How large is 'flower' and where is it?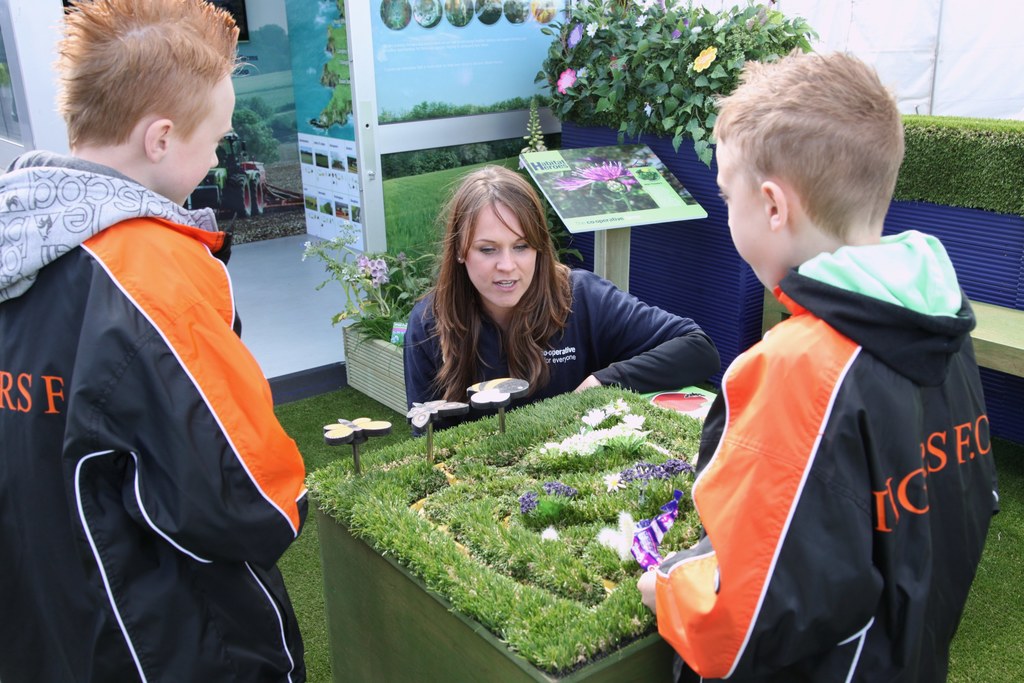
Bounding box: 330/236/340/243.
